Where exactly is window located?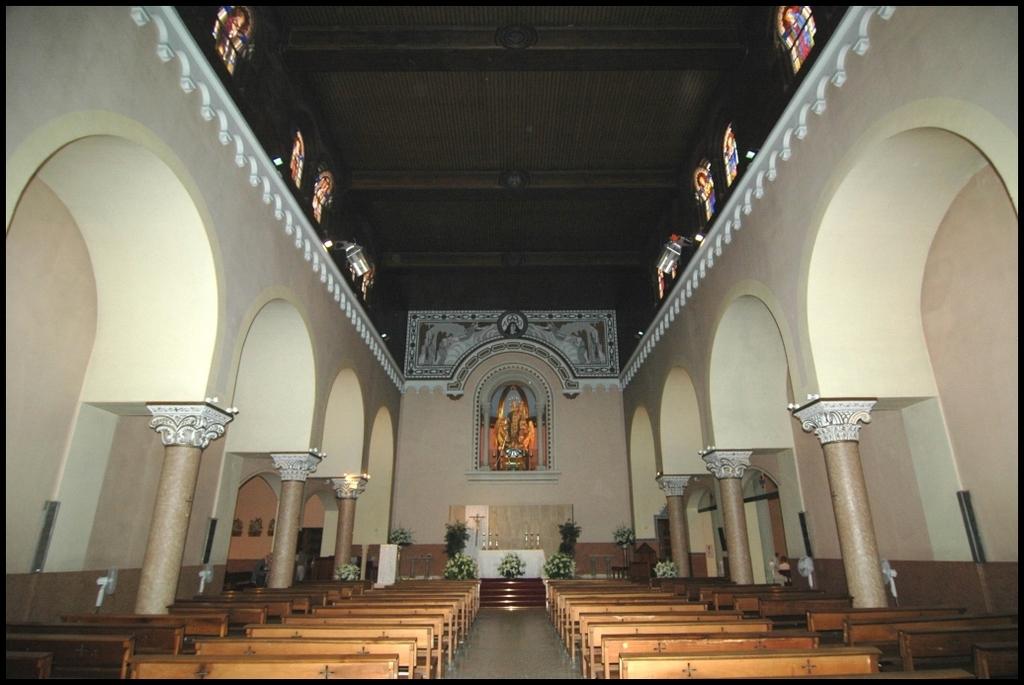
Its bounding box is 212,4,257,74.
